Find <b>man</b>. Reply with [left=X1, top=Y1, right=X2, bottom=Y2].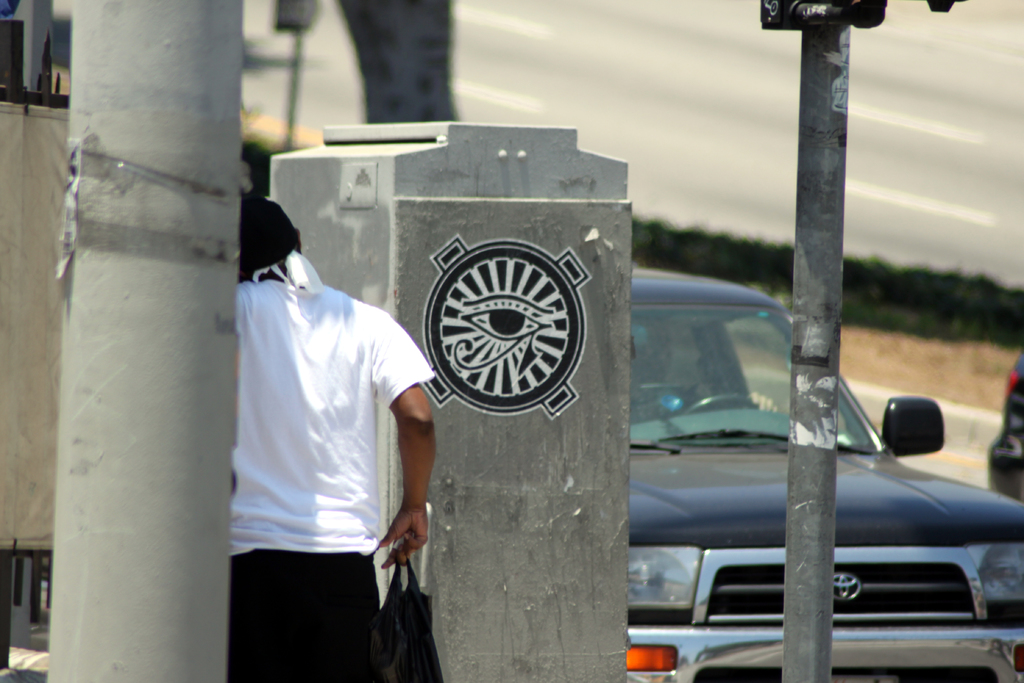
[left=212, top=192, right=447, bottom=679].
